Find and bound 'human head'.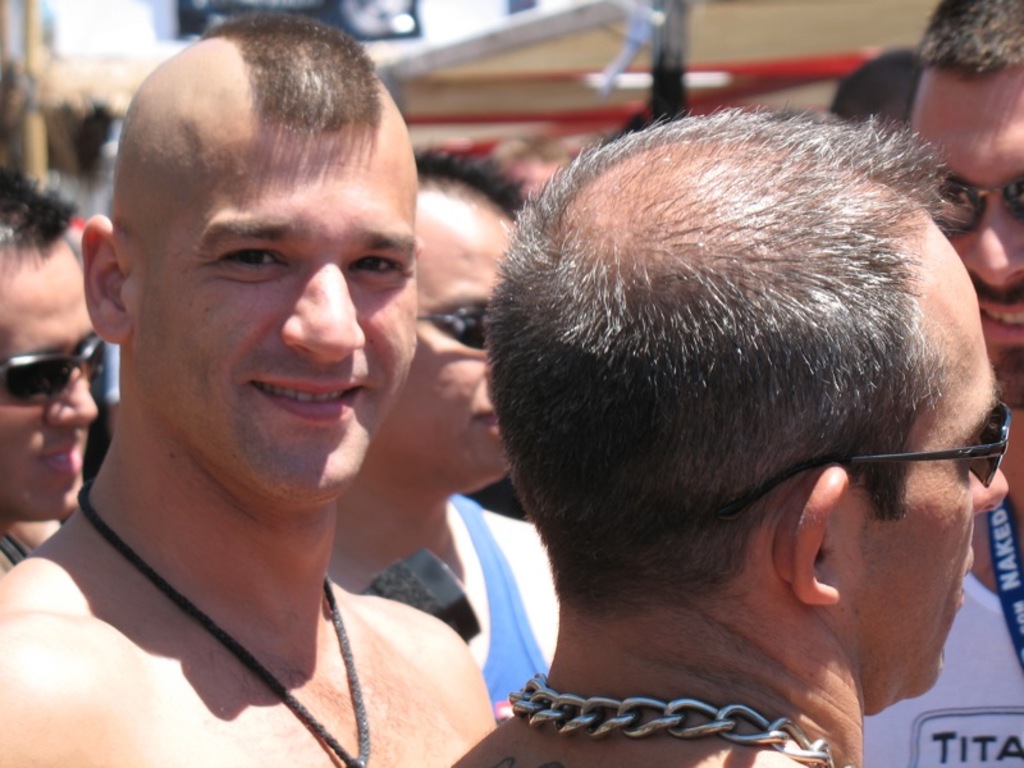
Bound: 371/151/531/486.
